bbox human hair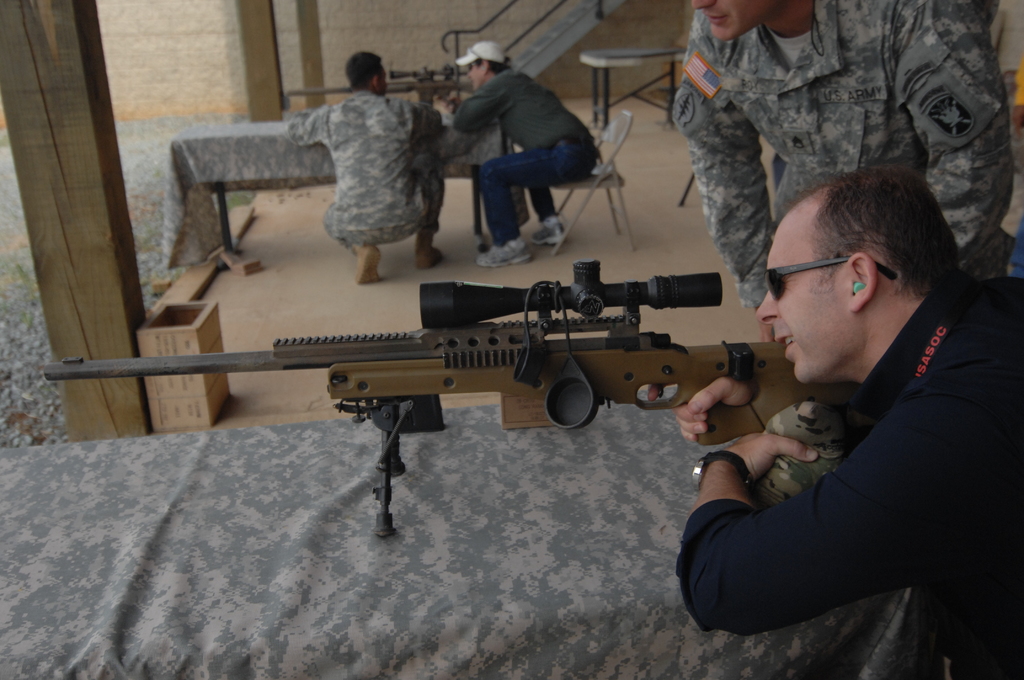
Rect(468, 60, 512, 74)
